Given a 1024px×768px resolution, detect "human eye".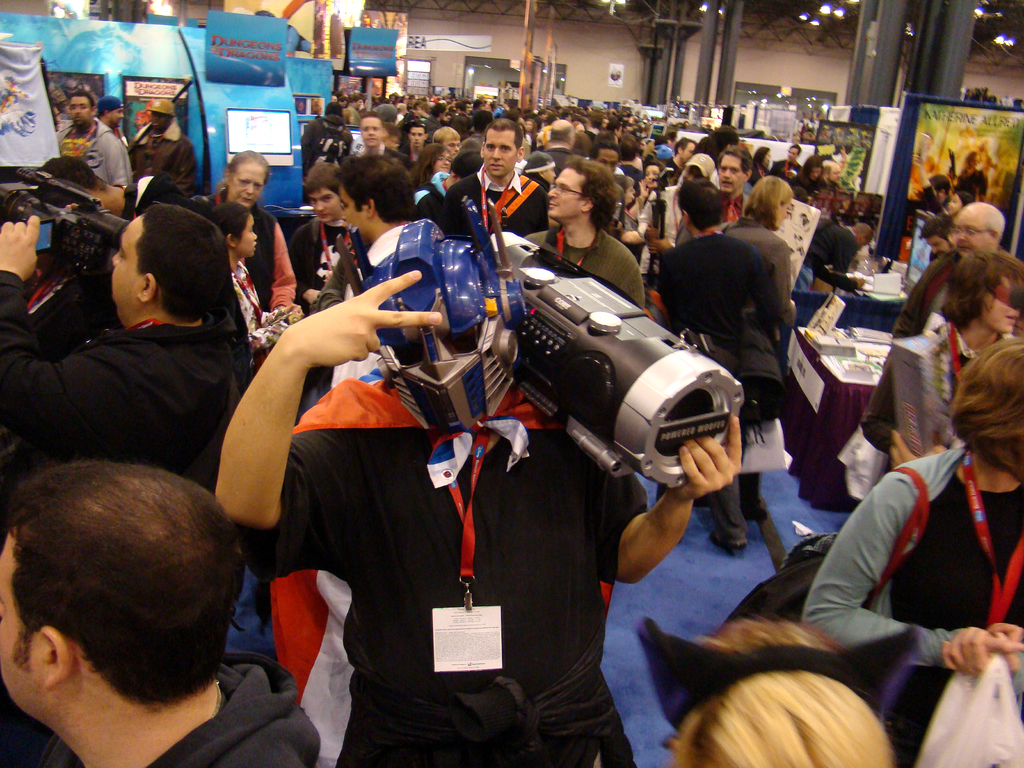
left=237, top=178, right=250, bottom=187.
